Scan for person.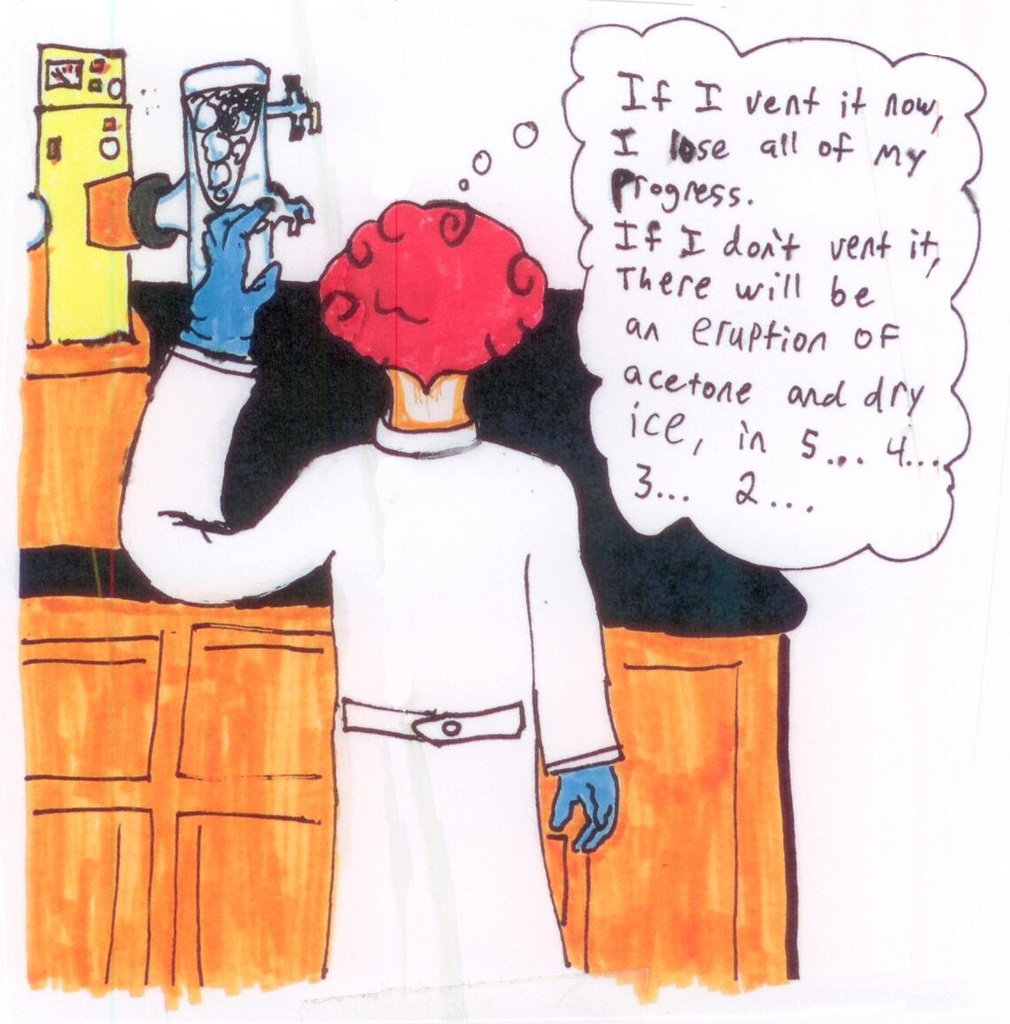
Scan result: rect(119, 199, 620, 978).
